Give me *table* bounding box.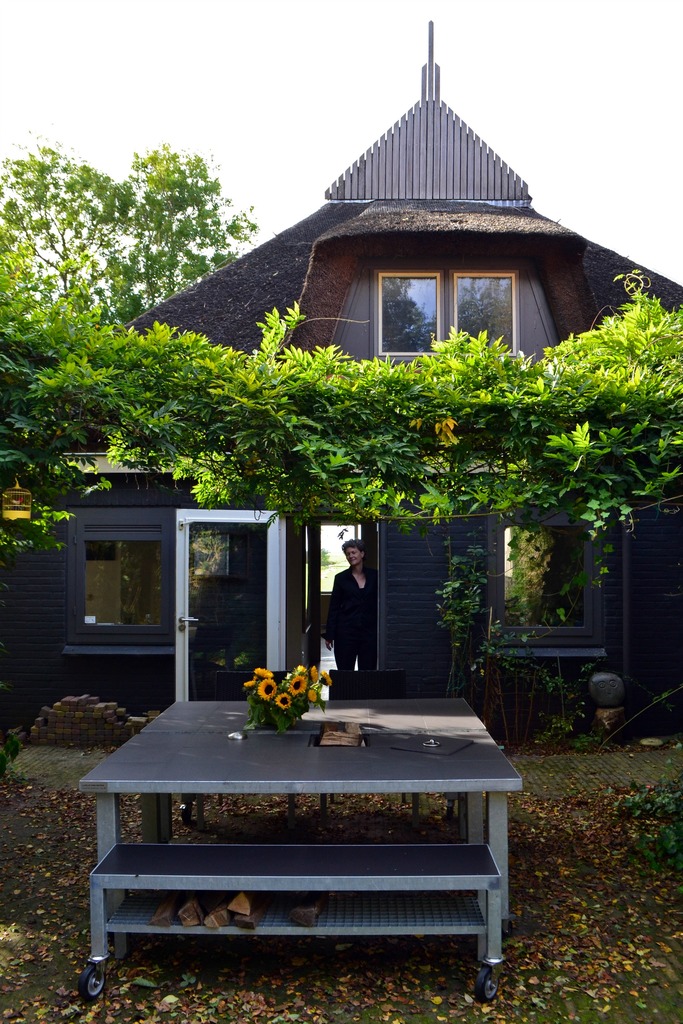
left=63, top=686, right=411, bottom=991.
